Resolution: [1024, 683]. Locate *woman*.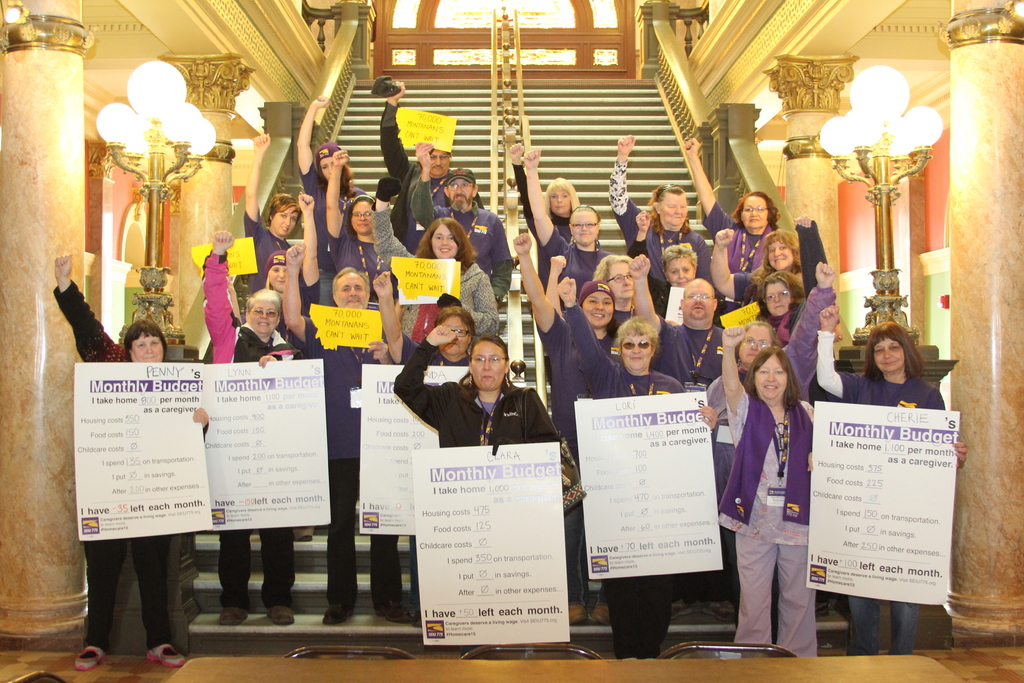
box=[525, 146, 616, 304].
